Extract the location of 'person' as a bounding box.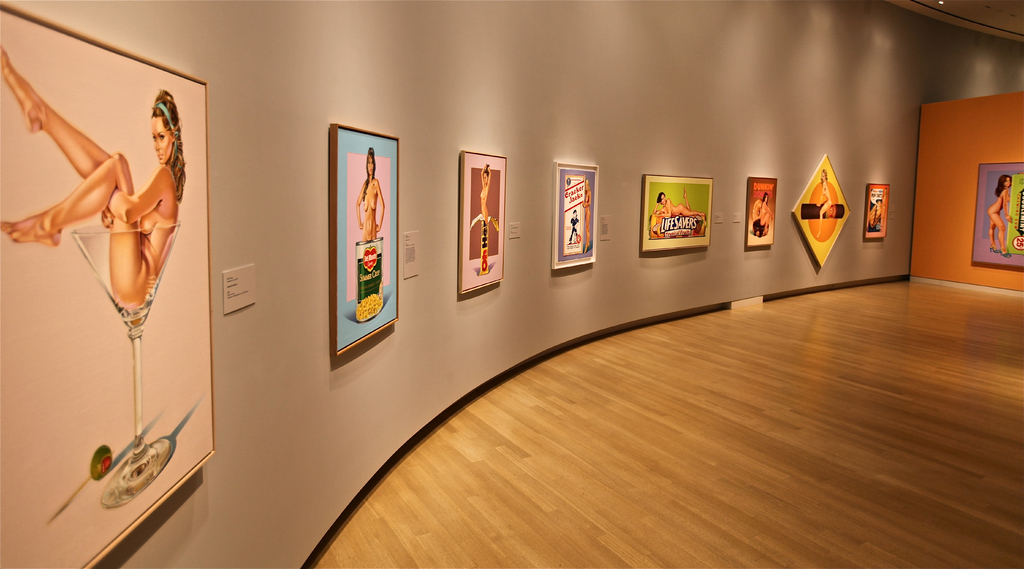
bbox=(582, 179, 593, 251).
